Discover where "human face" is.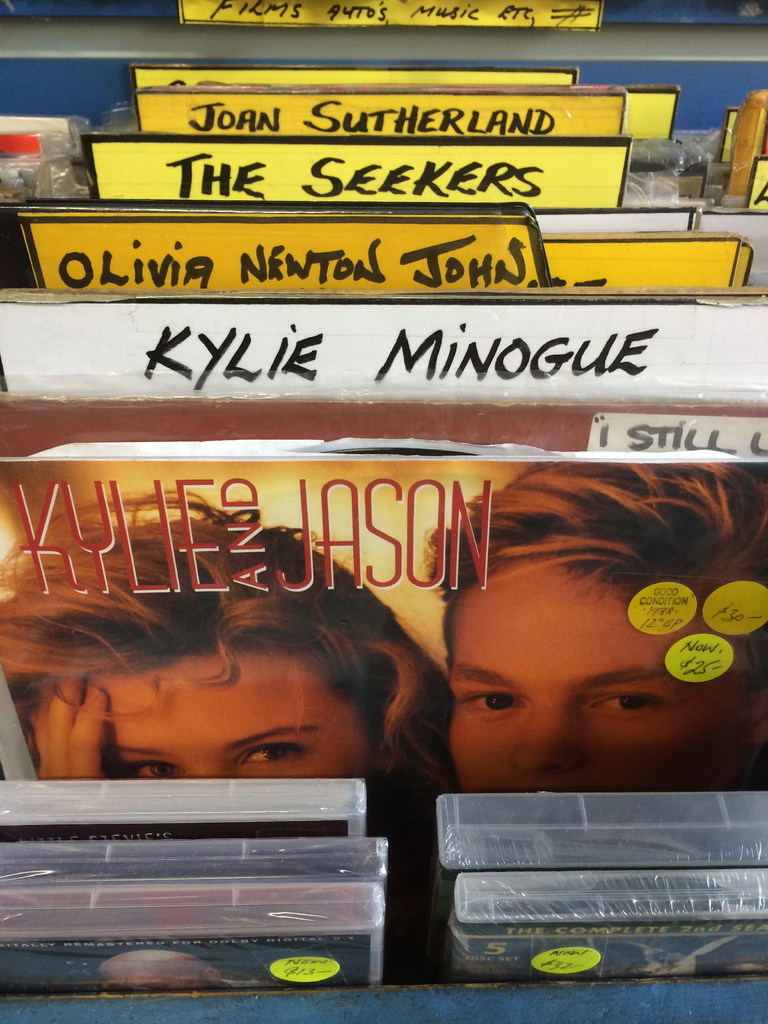
Discovered at x1=90, y1=660, x2=375, y2=783.
